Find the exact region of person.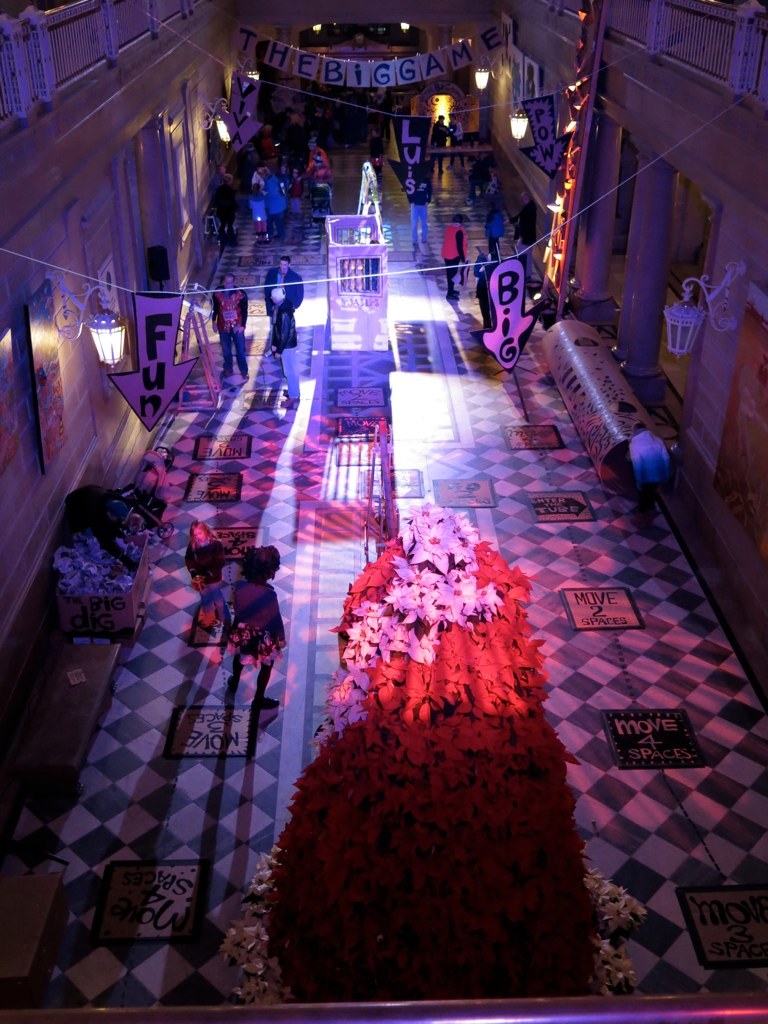
Exact region: x1=437 y1=212 x2=467 y2=299.
